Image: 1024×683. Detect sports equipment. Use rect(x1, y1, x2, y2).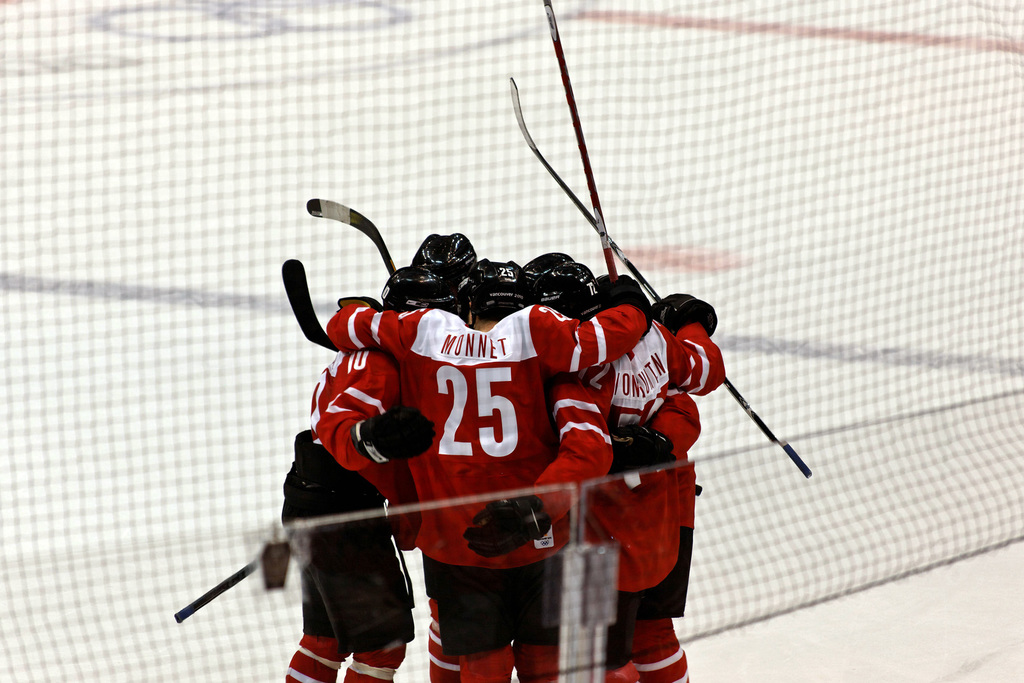
rect(305, 196, 395, 278).
